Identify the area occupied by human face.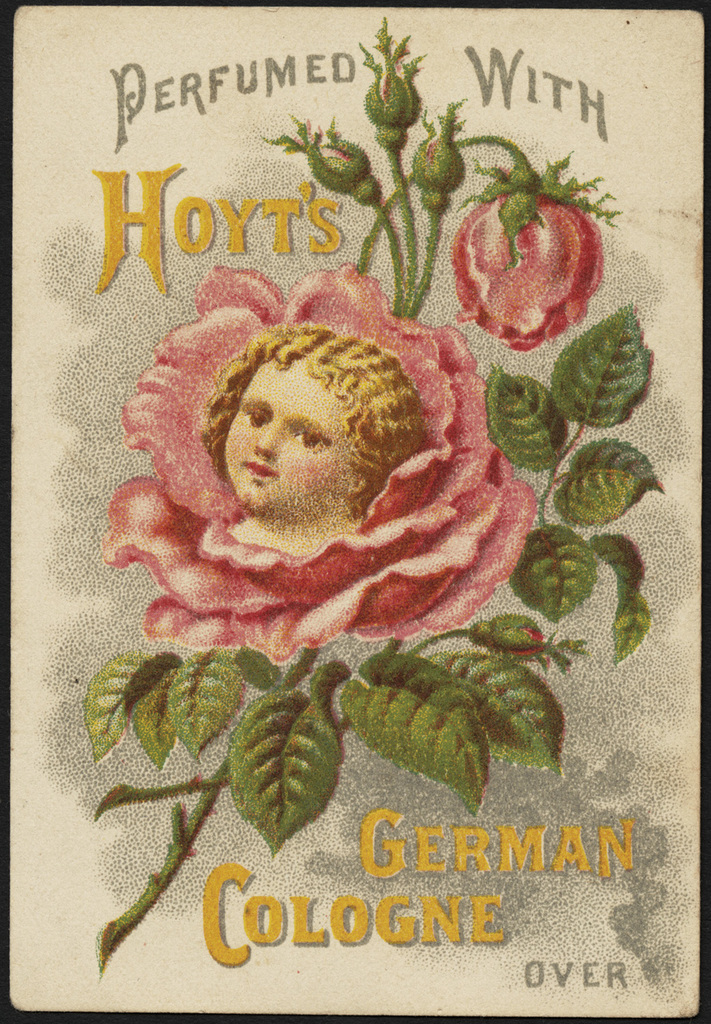
Area: (229, 362, 350, 509).
